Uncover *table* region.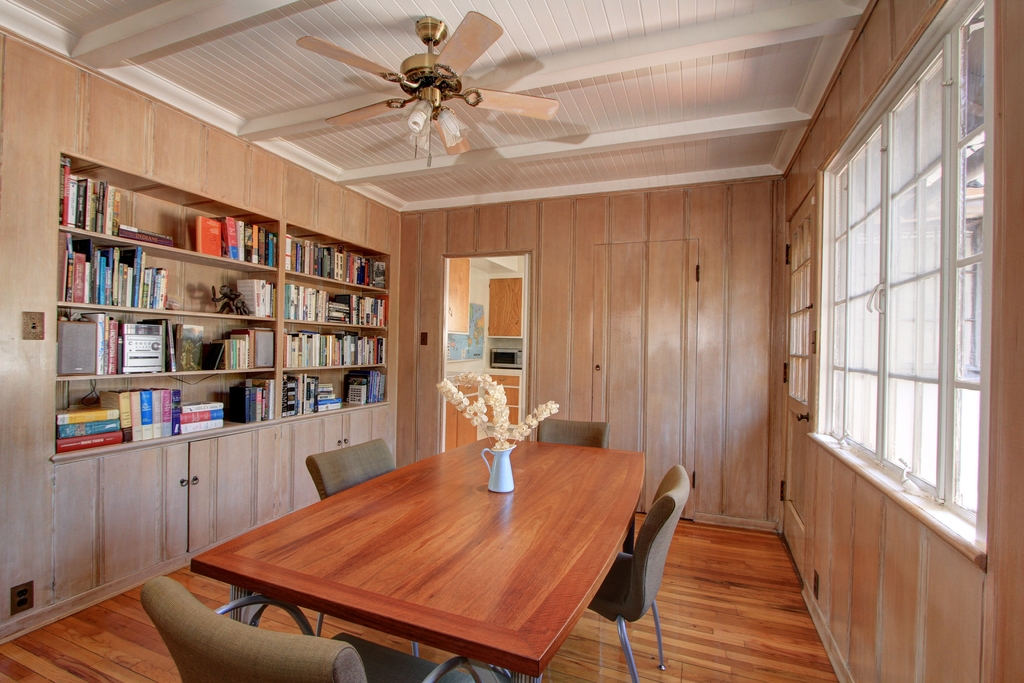
Uncovered: pyautogui.locateOnScreen(178, 438, 680, 668).
